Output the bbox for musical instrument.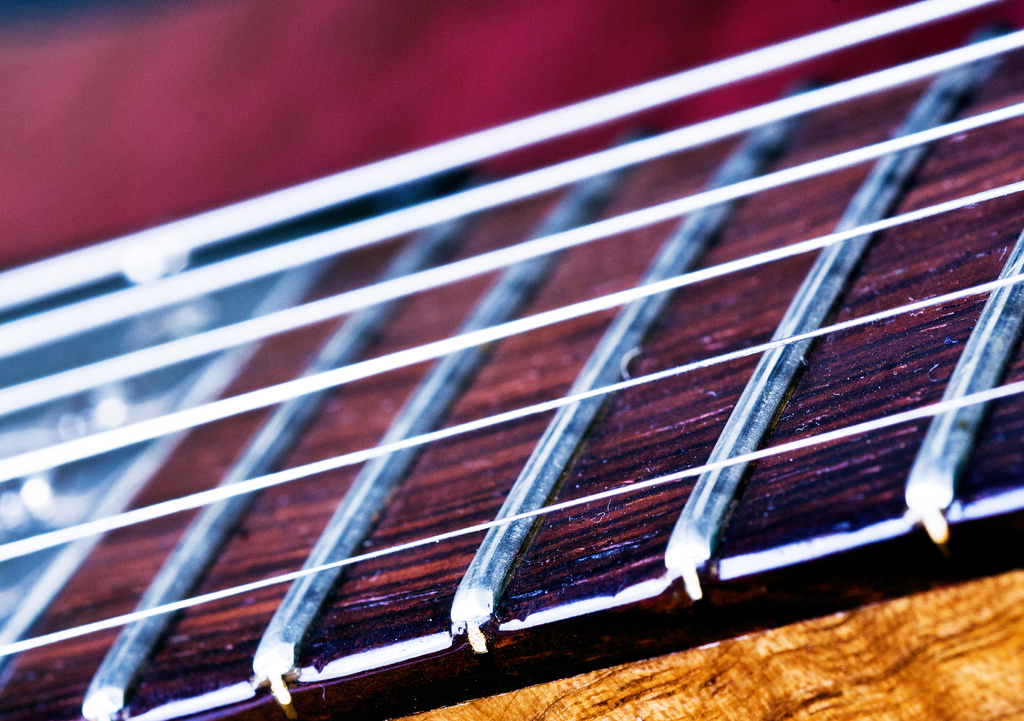
0, 0, 1021, 720.
